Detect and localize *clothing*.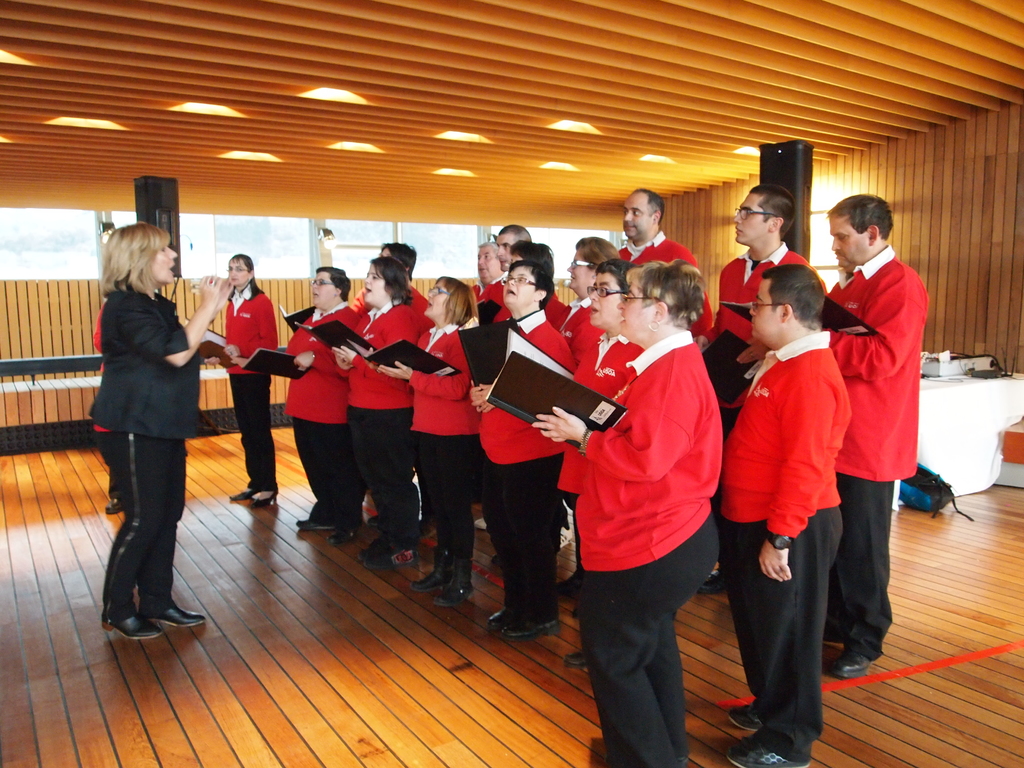
Localized at rect(83, 280, 182, 620).
